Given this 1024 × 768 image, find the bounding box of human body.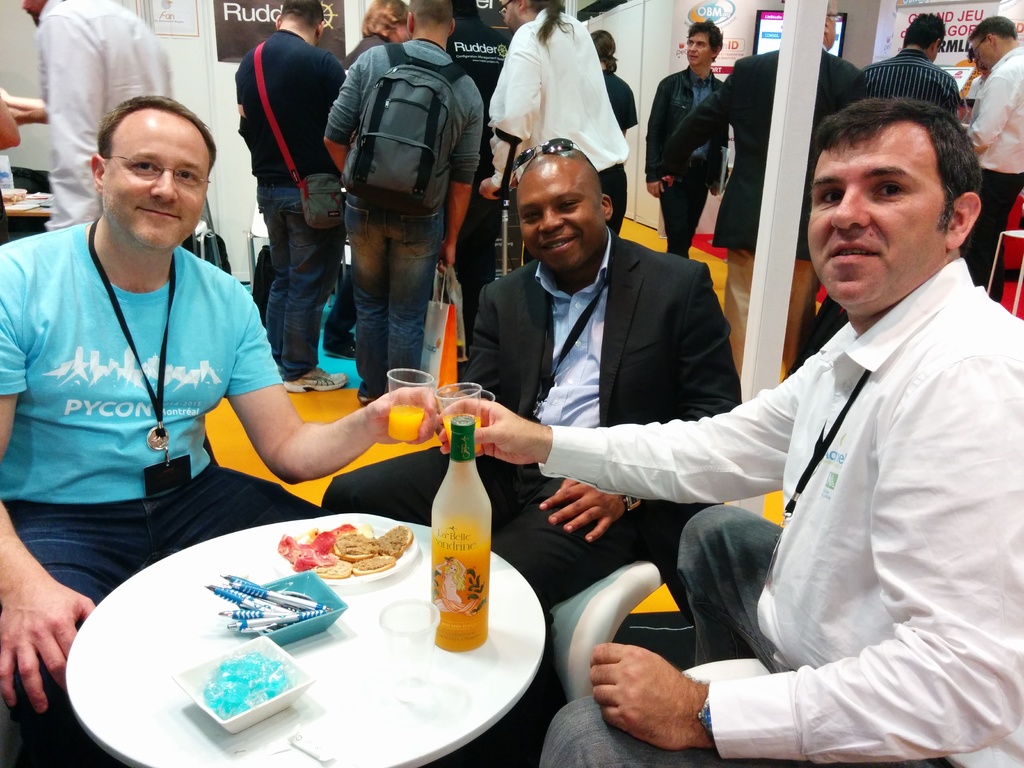
{"left": 660, "top": 13, "right": 867, "bottom": 383}.
